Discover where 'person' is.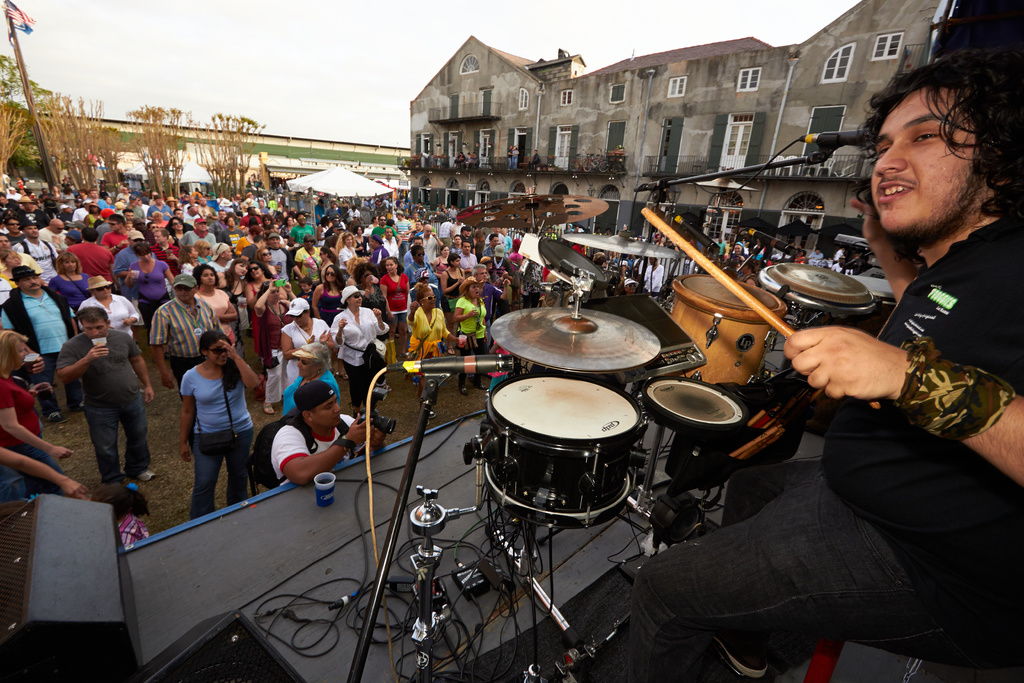
Discovered at bbox(281, 297, 335, 382).
